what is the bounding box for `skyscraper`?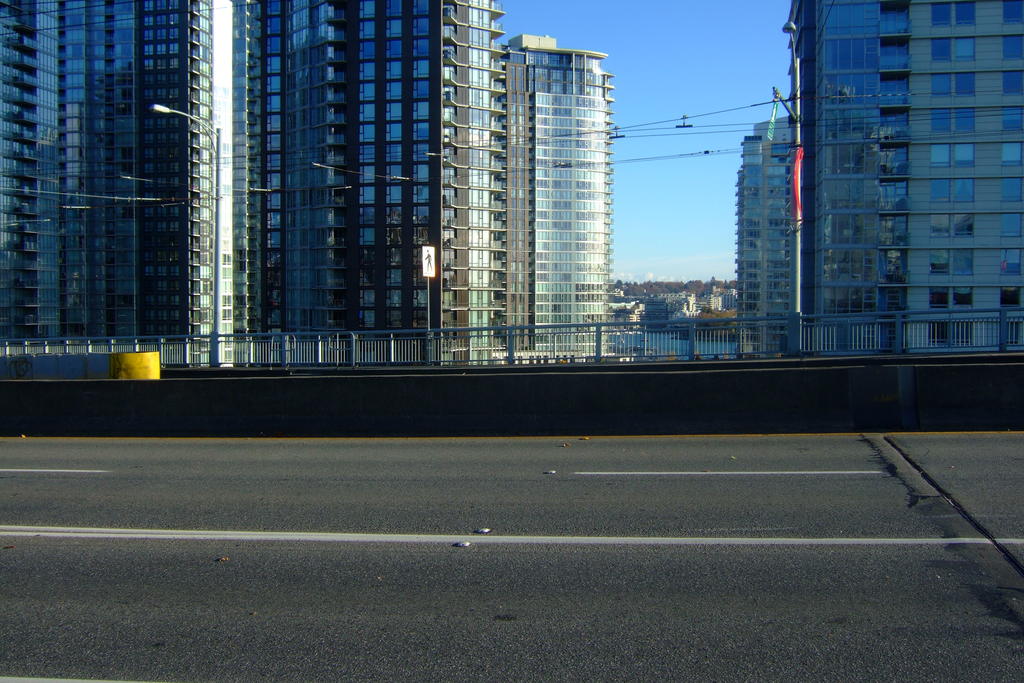
bbox=[488, 35, 618, 368].
